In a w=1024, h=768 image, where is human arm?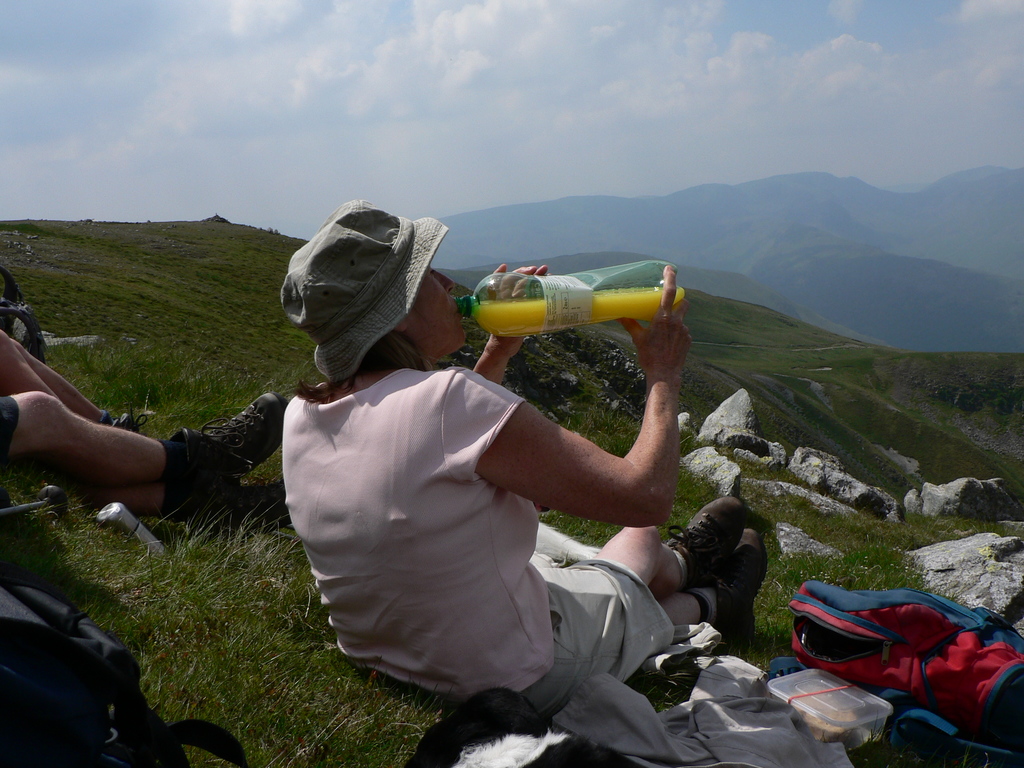
<region>456, 246, 558, 400</region>.
